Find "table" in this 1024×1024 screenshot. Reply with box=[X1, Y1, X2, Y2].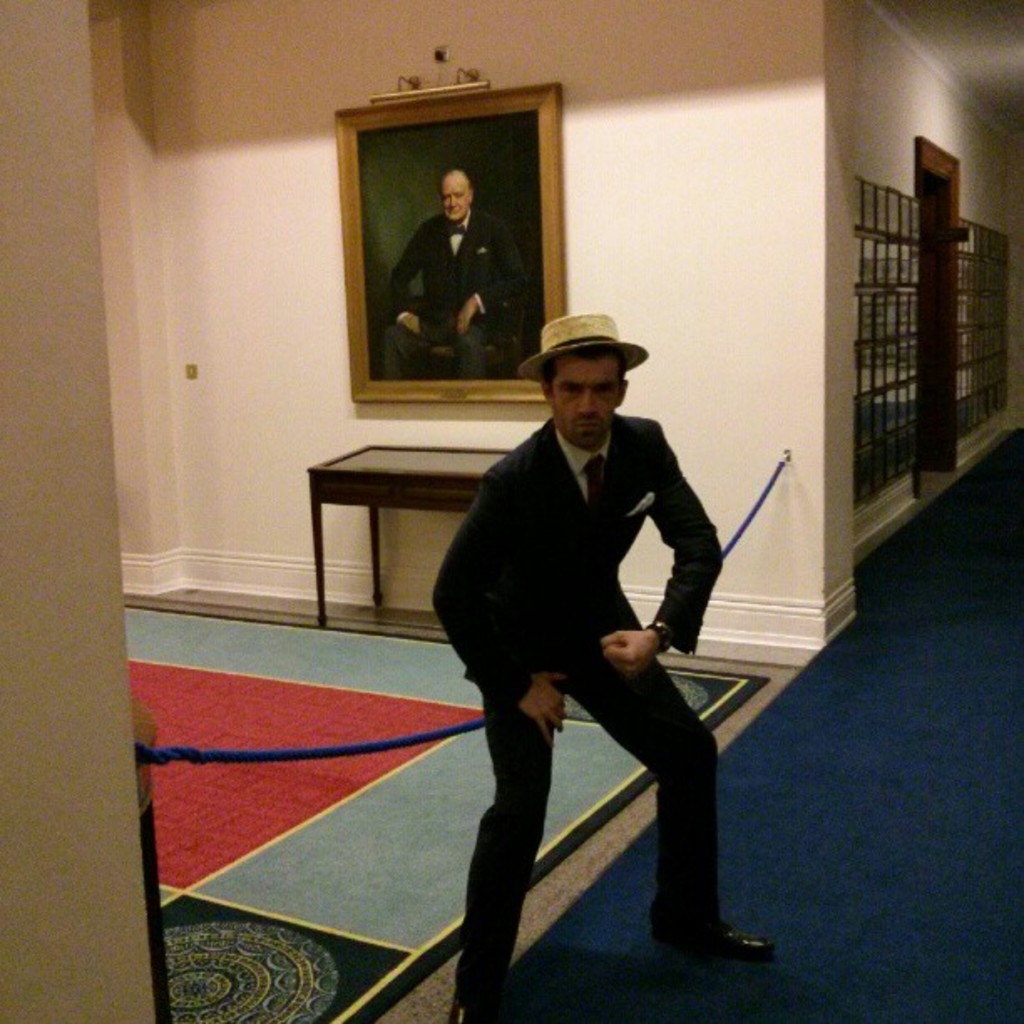
box=[310, 447, 515, 624].
